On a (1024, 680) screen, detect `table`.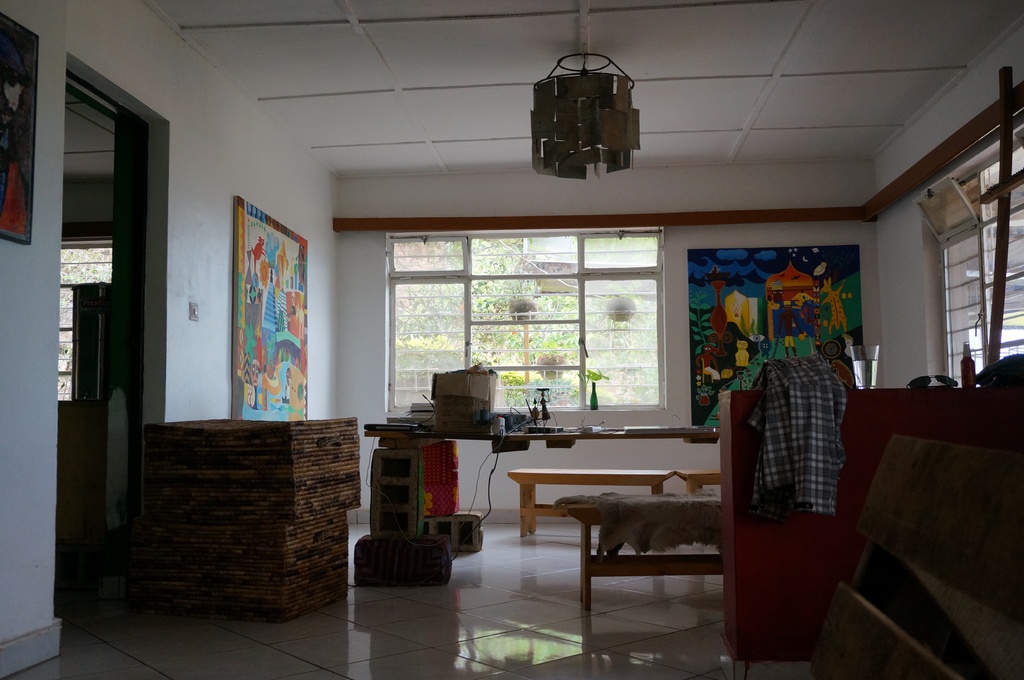
[351, 419, 722, 590].
